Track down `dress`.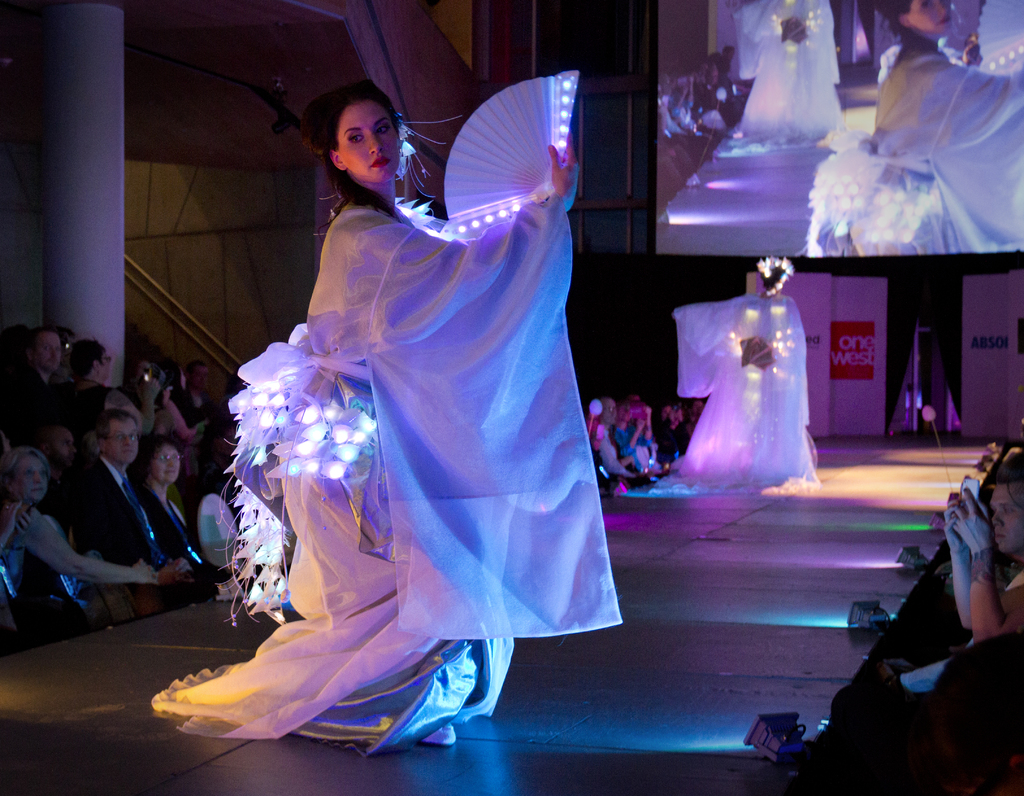
Tracked to 665 291 822 495.
